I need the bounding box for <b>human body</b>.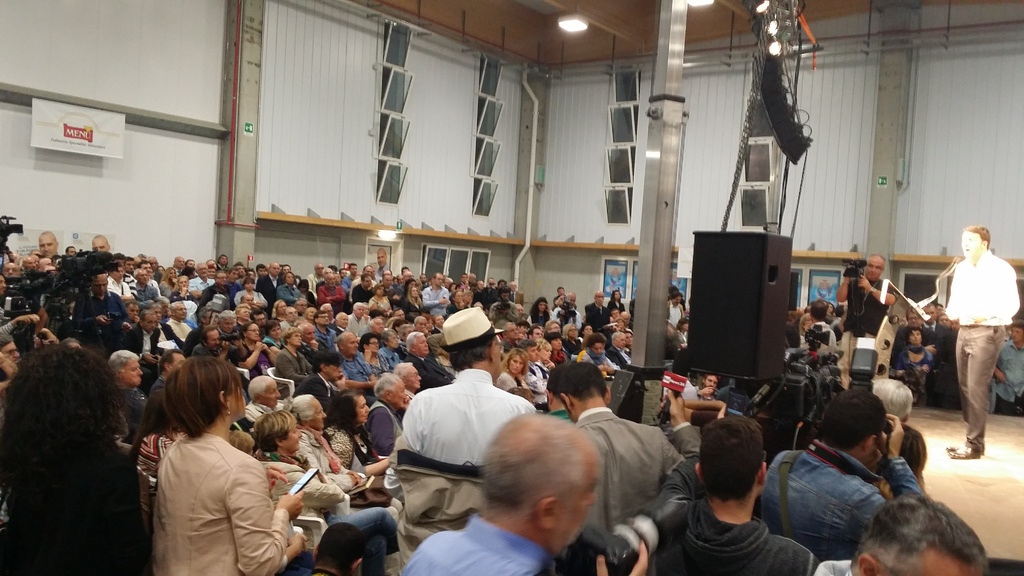
Here it is: crop(400, 366, 545, 571).
